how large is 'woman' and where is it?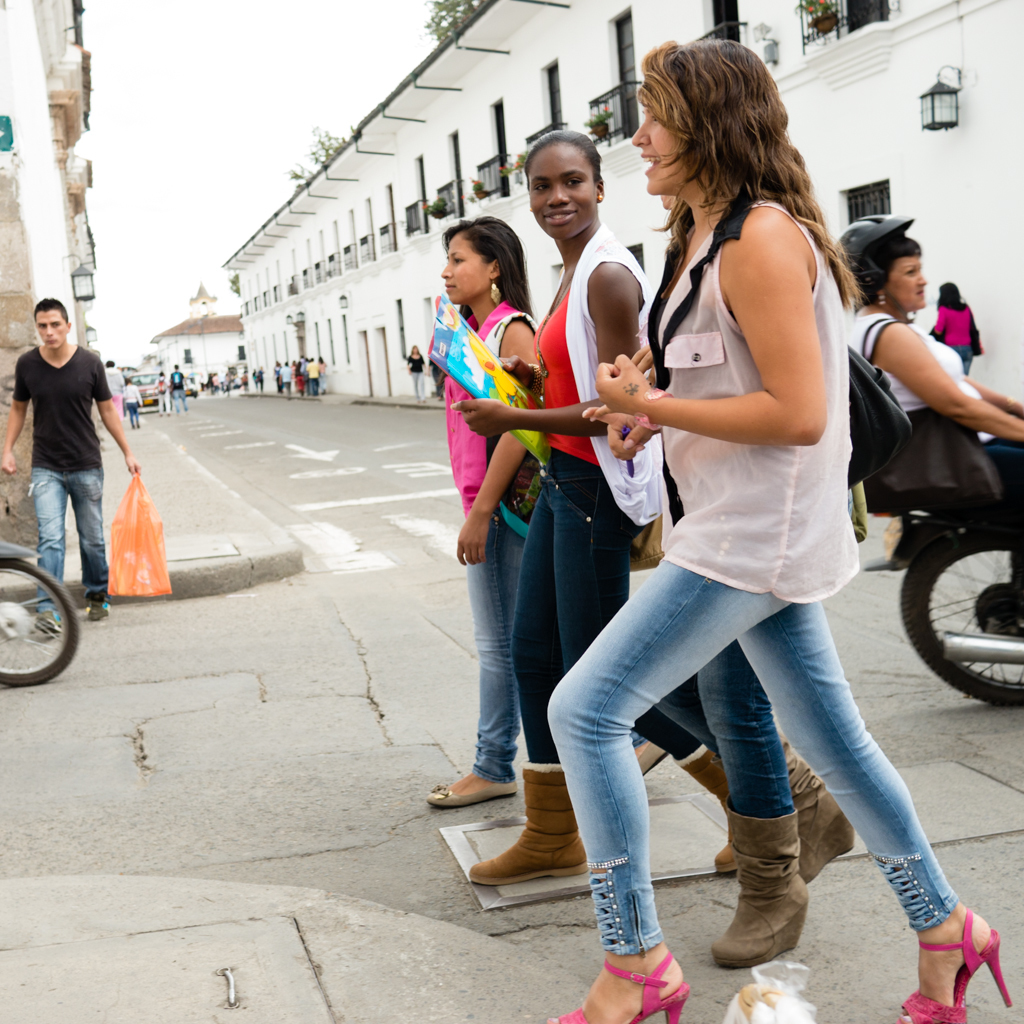
Bounding box: (928, 276, 981, 377).
